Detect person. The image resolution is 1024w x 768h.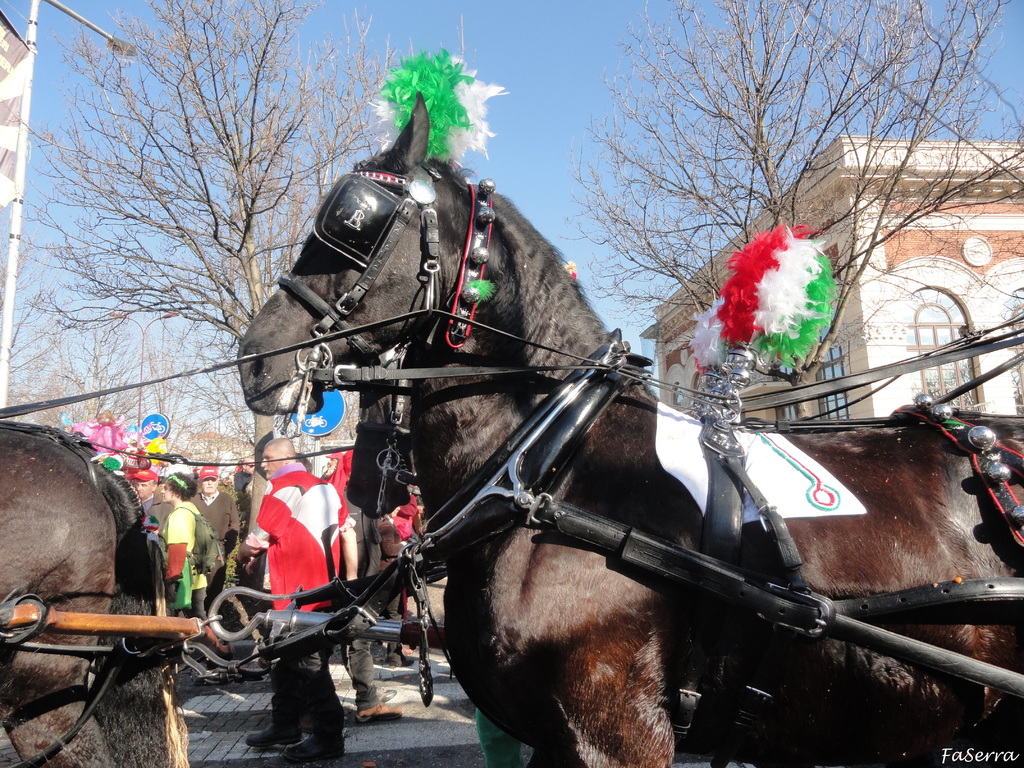
BBox(320, 440, 408, 726).
